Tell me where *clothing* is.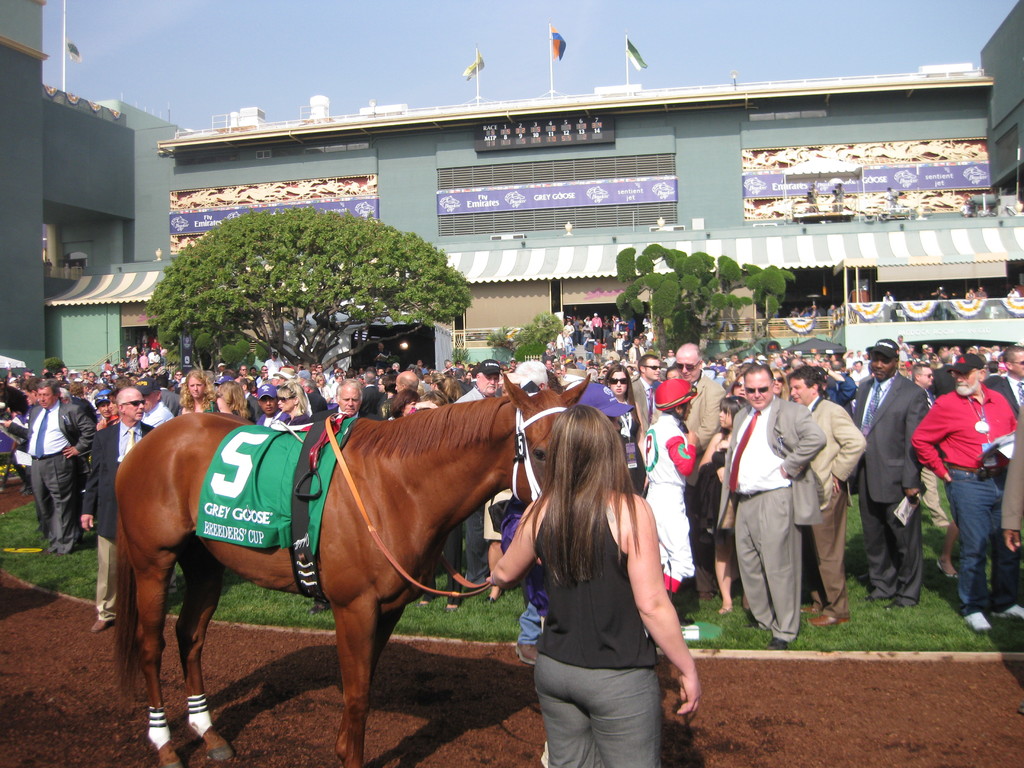
*clothing* is at pyautogui.locateOnScreen(855, 333, 904, 360).
